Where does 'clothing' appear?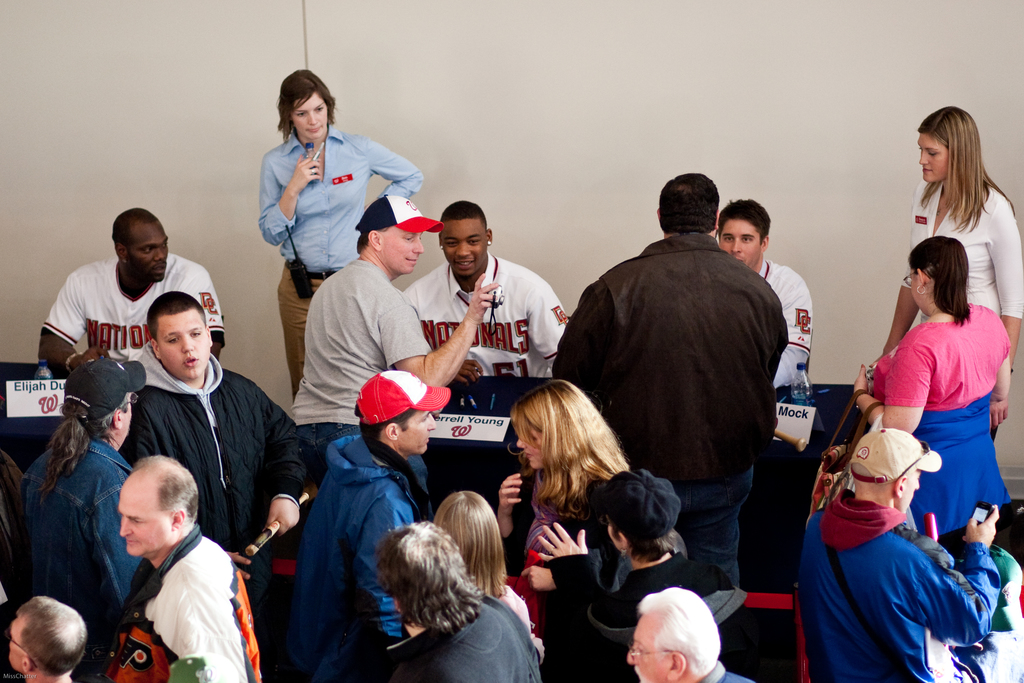
Appears at <box>700,661,757,682</box>.
